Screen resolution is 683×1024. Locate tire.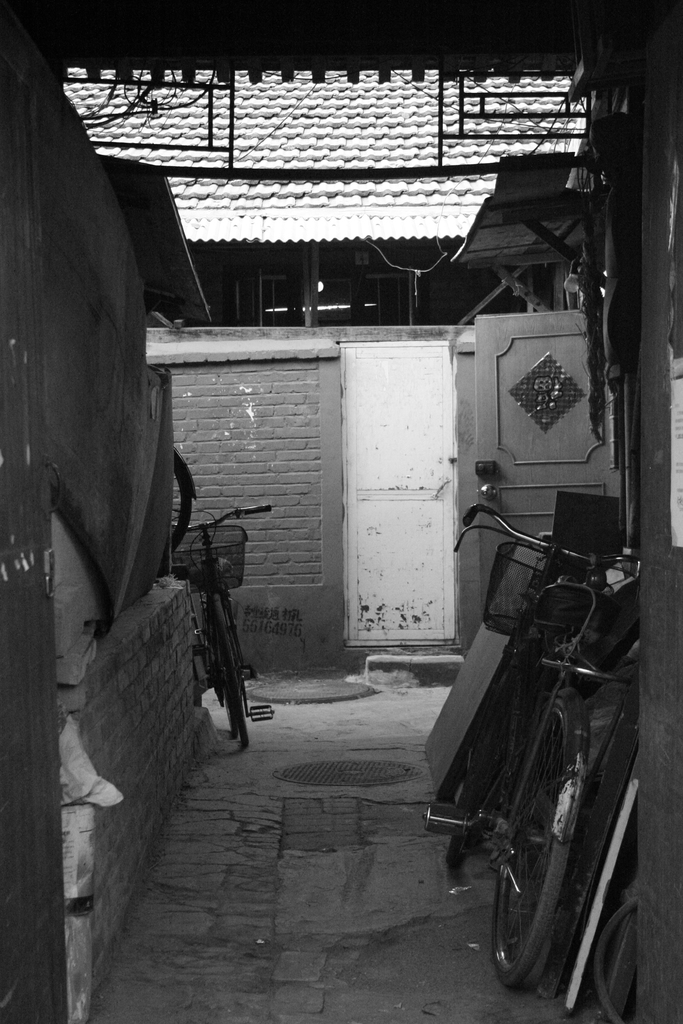
box=[215, 596, 245, 744].
